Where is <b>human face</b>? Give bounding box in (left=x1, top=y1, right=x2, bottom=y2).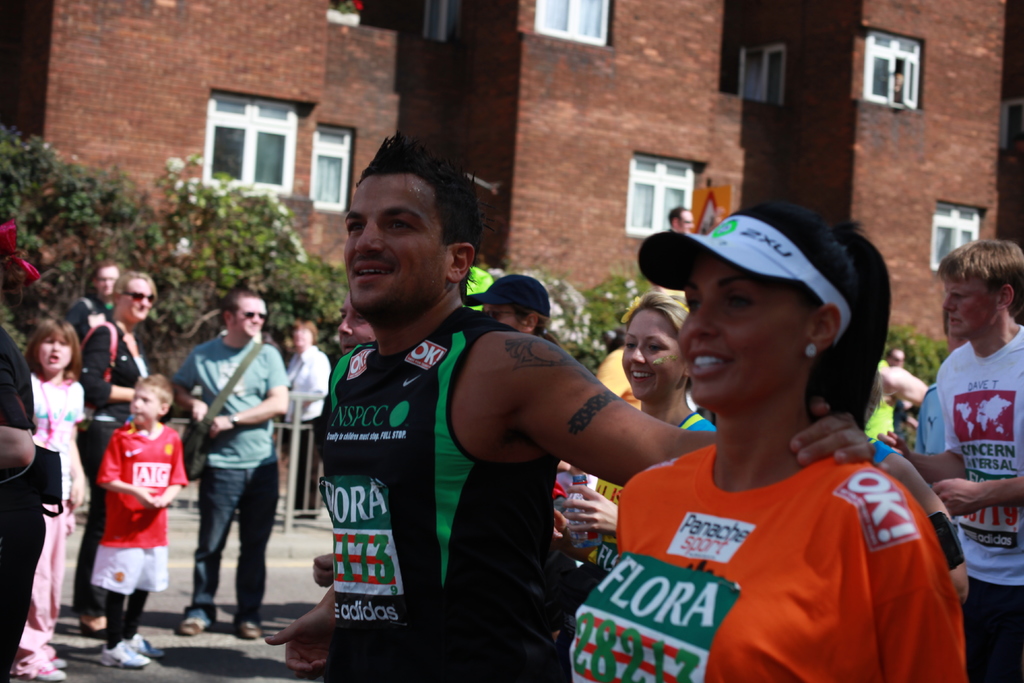
(left=120, top=281, right=152, bottom=323).
